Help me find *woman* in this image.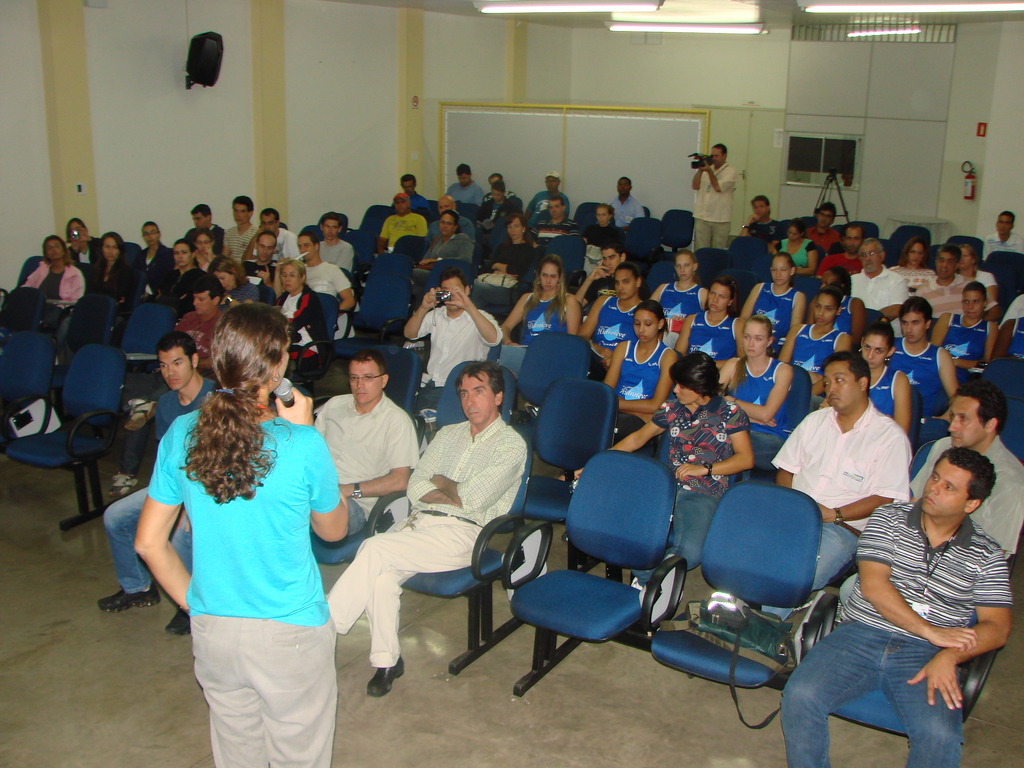
Found it: box(808, 268, 867, 349).
